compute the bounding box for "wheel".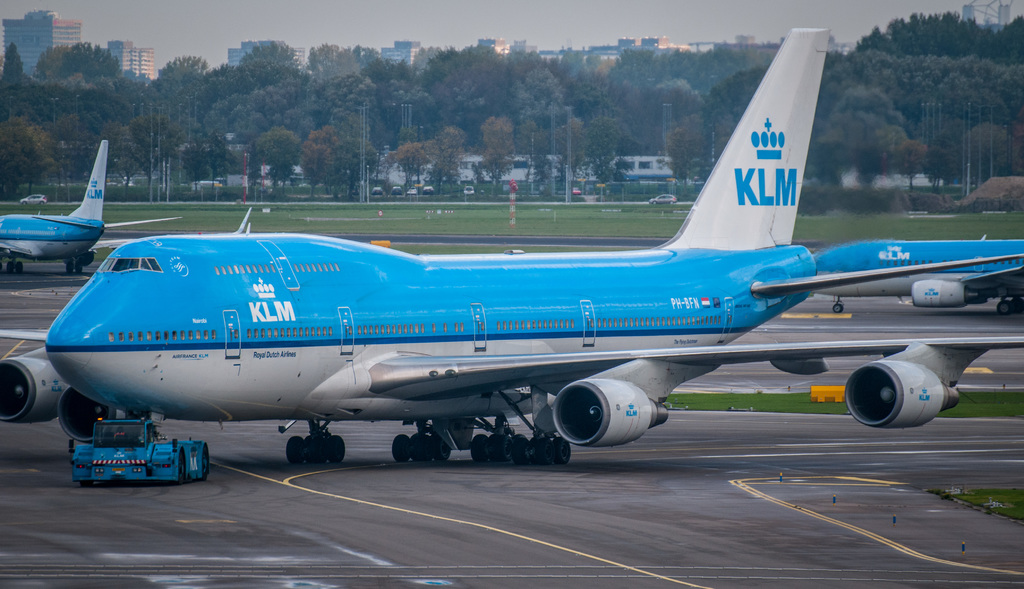
locate(327, 431, 347, 458).
